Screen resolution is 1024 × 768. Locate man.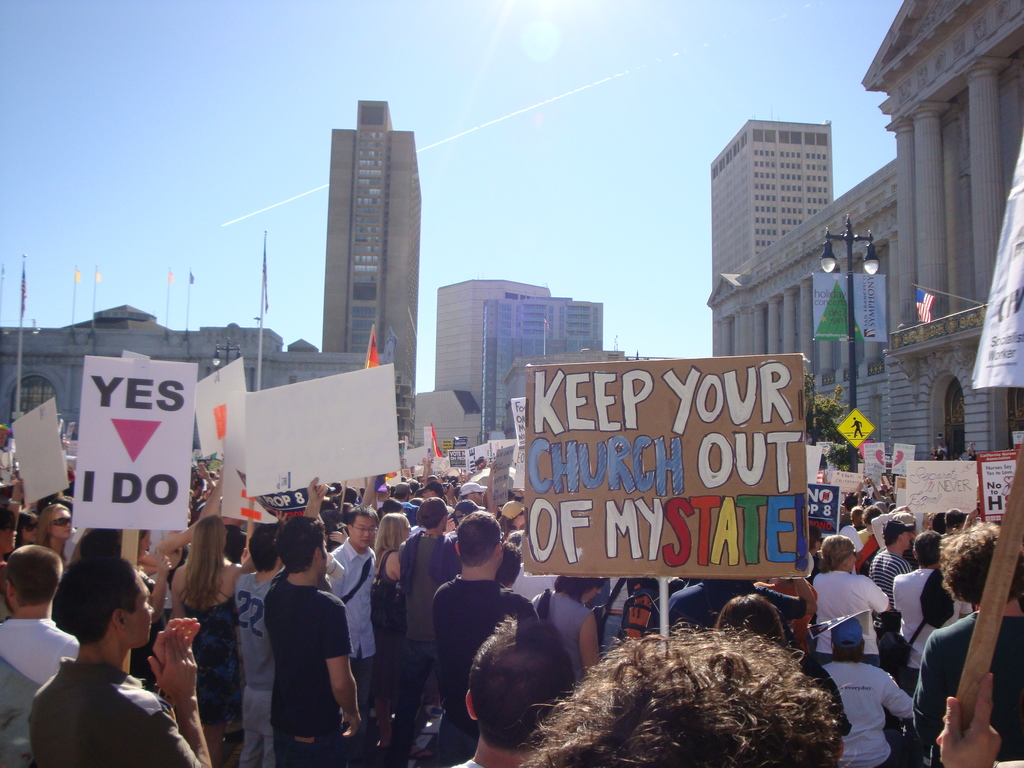
388, 484, 446, 744.
